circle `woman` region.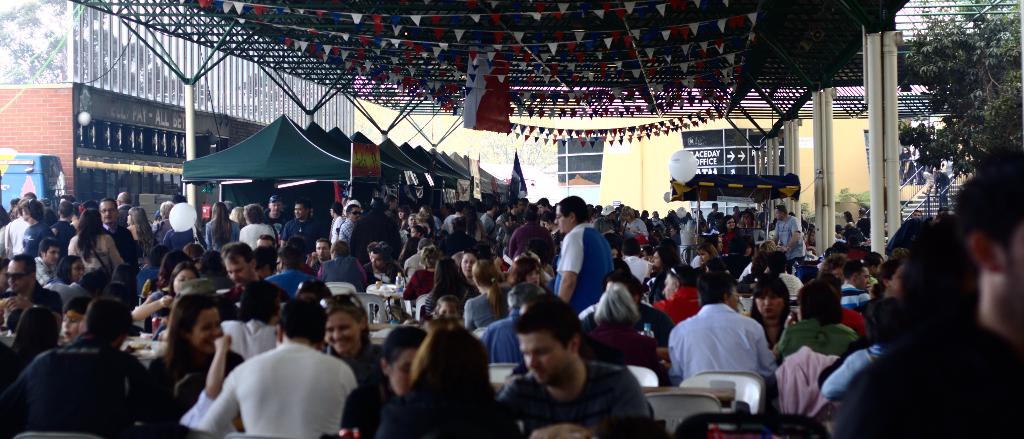
Region: x1=583, y1=279, x2=666, y2=377.
